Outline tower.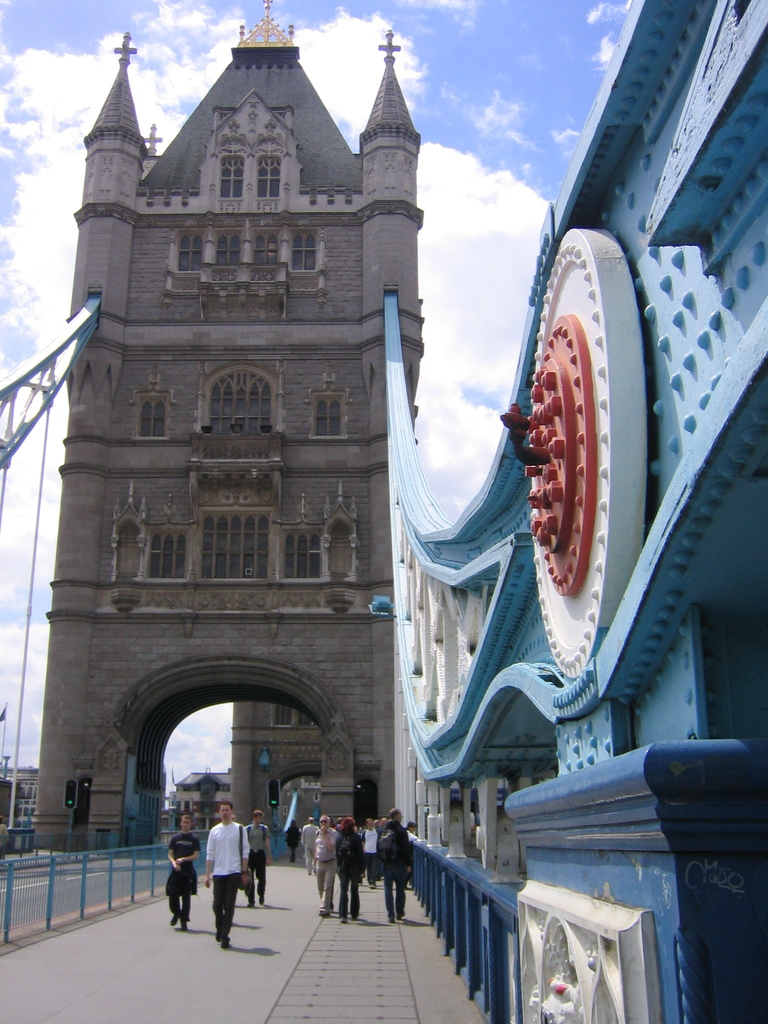
Outline: rect(32, 0, 426, 846).
